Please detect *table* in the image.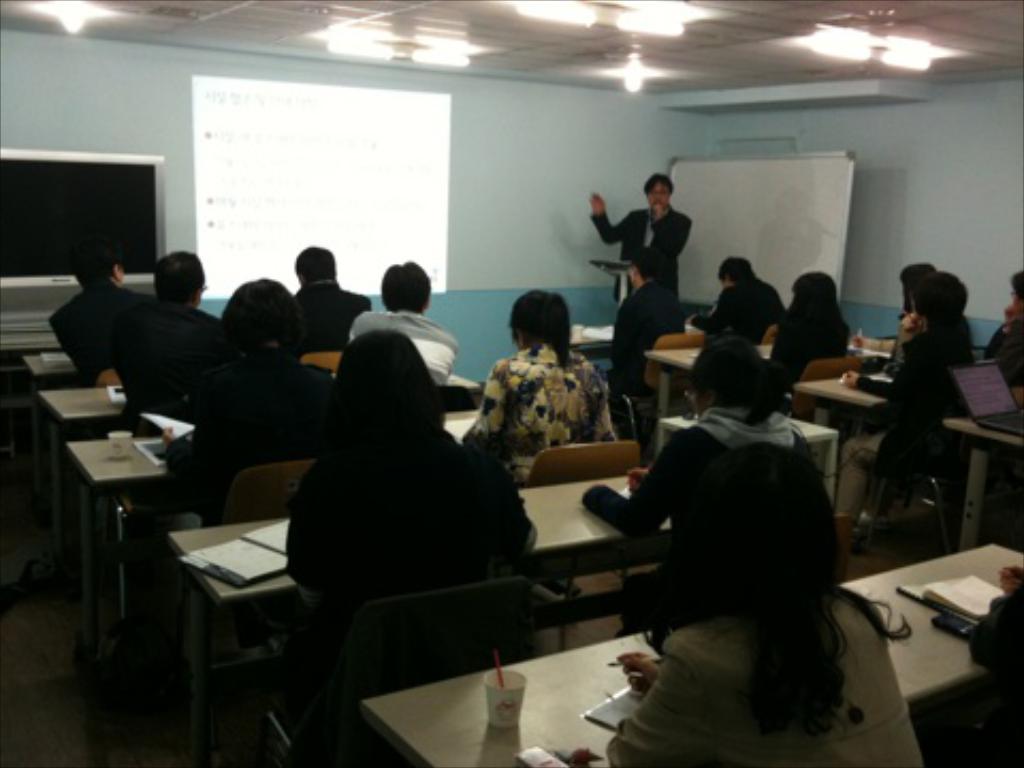
(left=563, top=307, right=717, bottom=356).
